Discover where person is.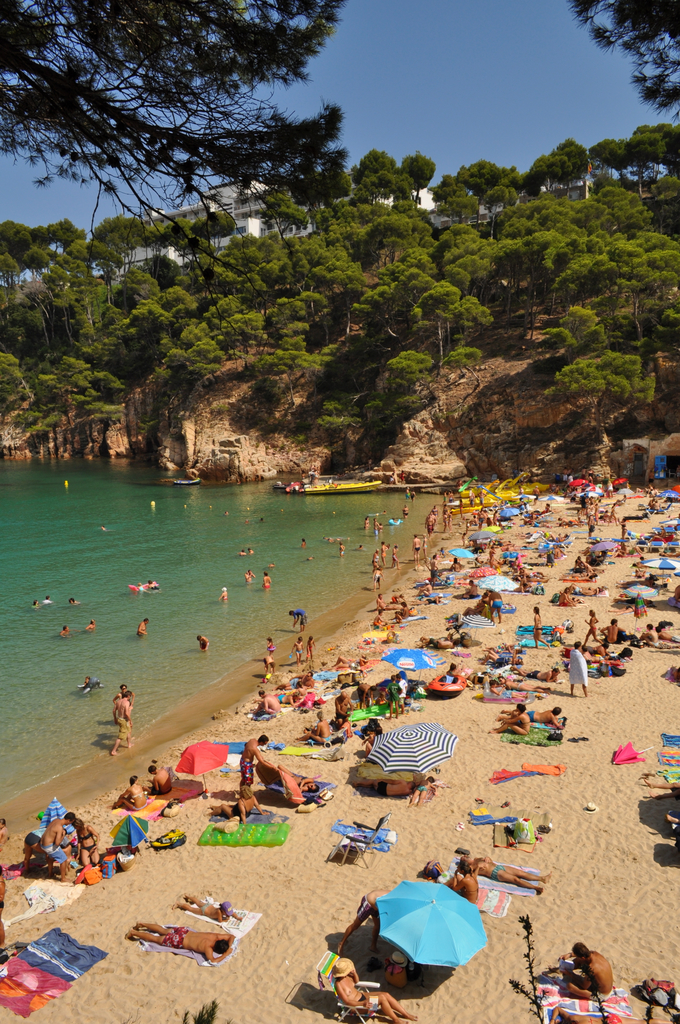
Discovered at (150, 758, 175, 794).
